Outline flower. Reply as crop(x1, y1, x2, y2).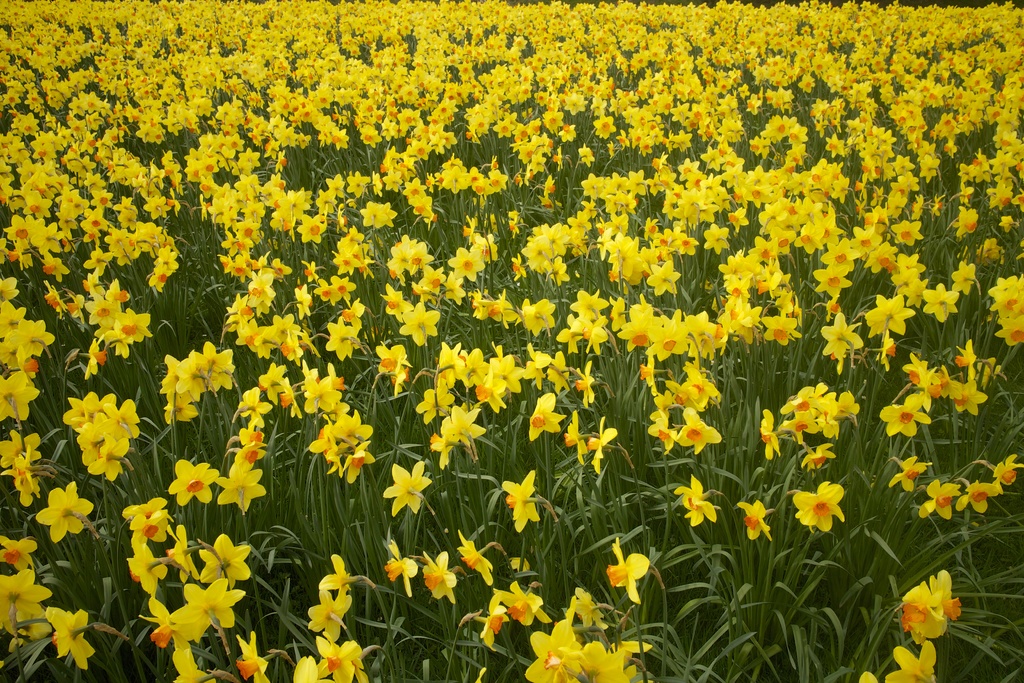
crop(605, 536, 653, 605).
